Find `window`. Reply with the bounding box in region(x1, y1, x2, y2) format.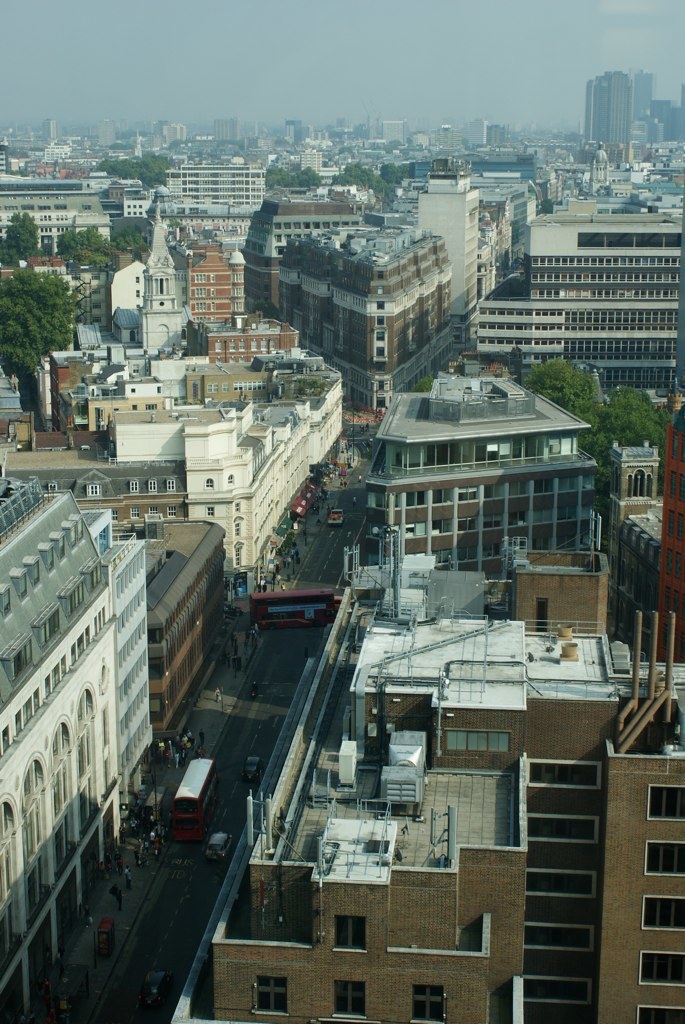
region(333, 985, 363, 1015).
